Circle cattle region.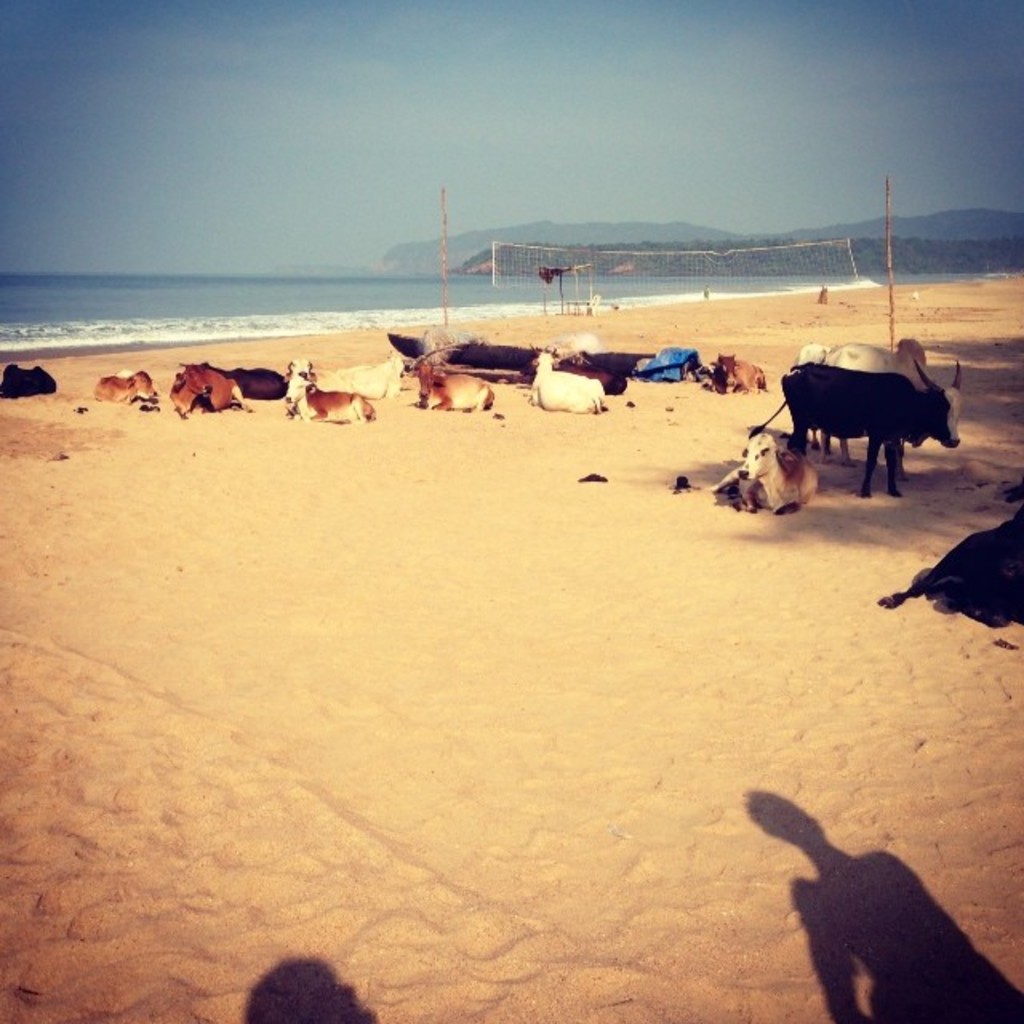
Region: {"left": 709, "top": 349, "right": 773, "bottom": 394}.
